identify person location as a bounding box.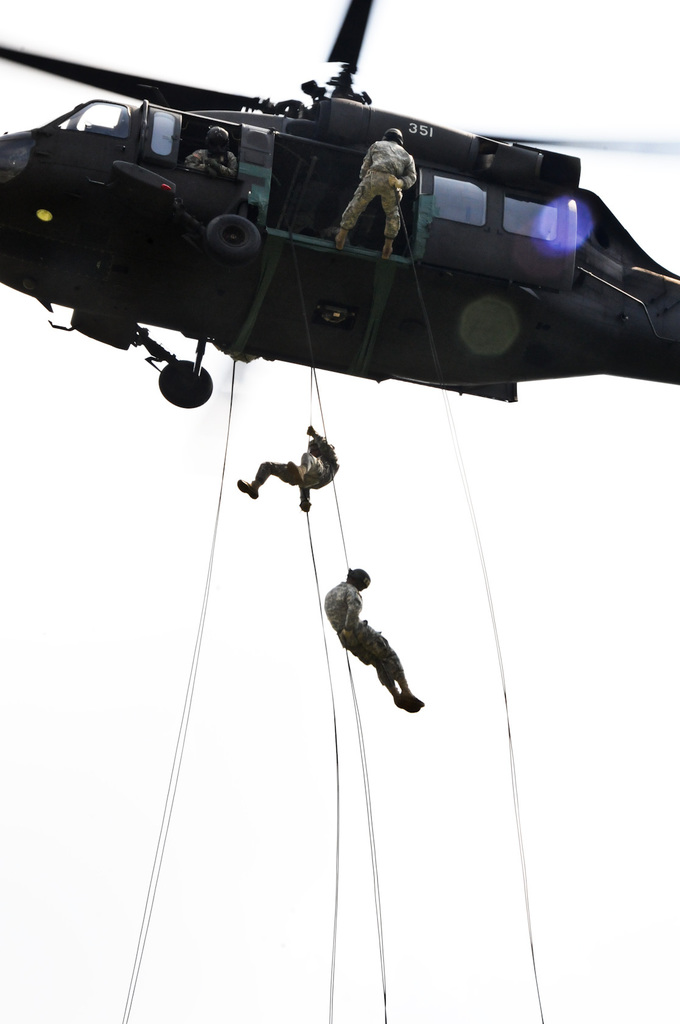
locate(329, 125, 420, 259).
